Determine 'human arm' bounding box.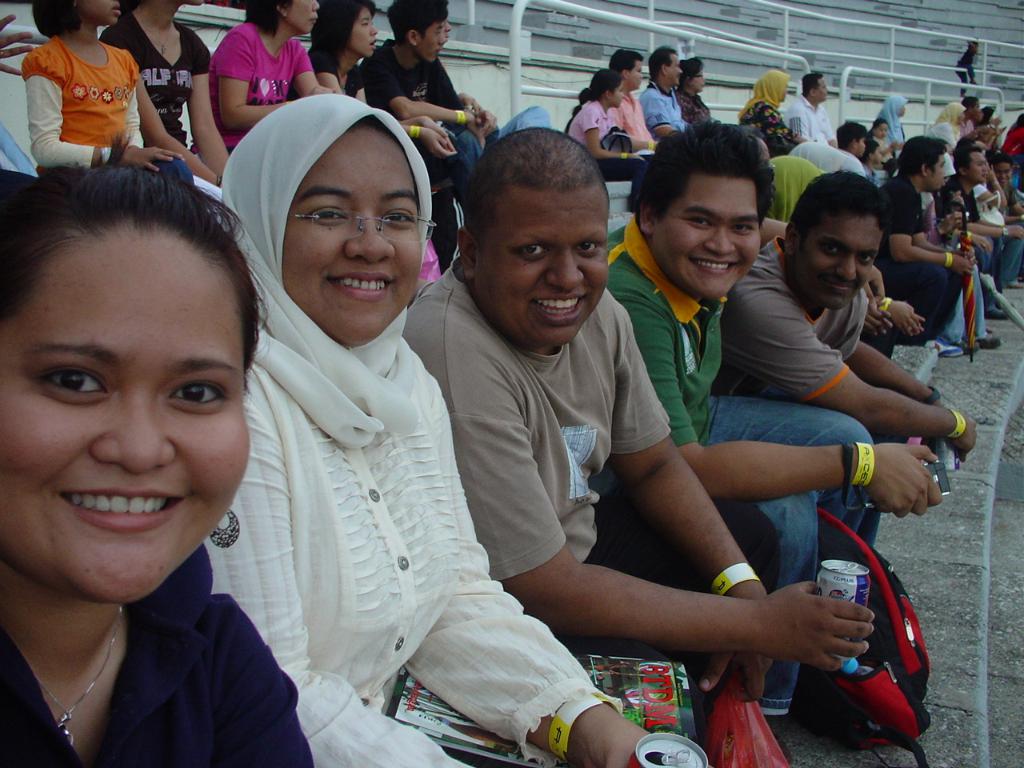
Determined: rect(583, 106, 637, 158).
